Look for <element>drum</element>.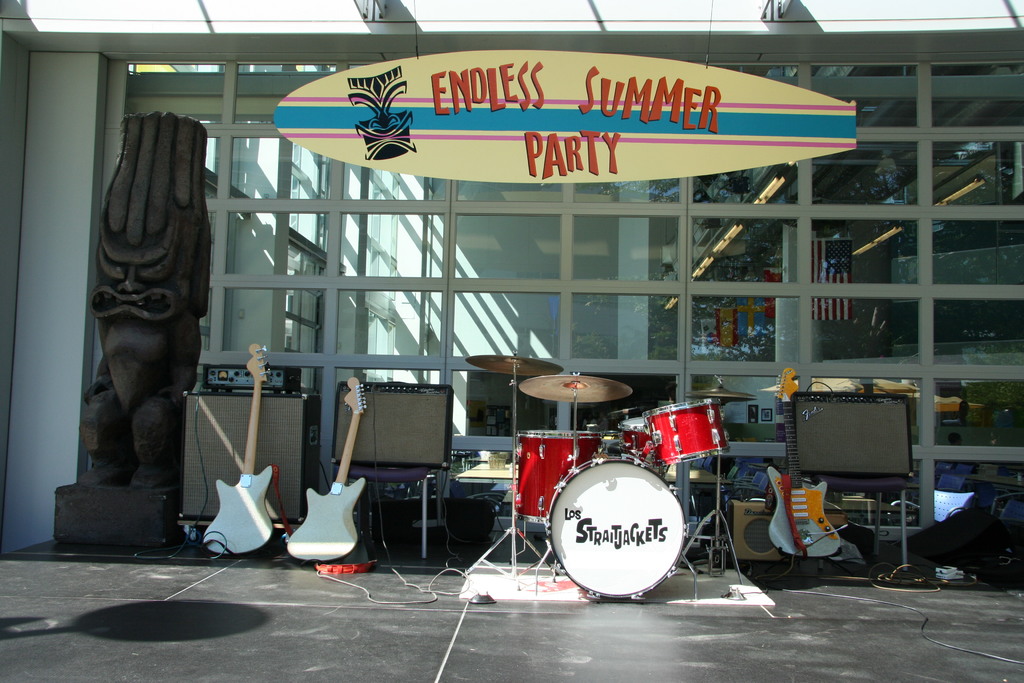
Found: (left=547, top=454, right=689, bottom=601).
